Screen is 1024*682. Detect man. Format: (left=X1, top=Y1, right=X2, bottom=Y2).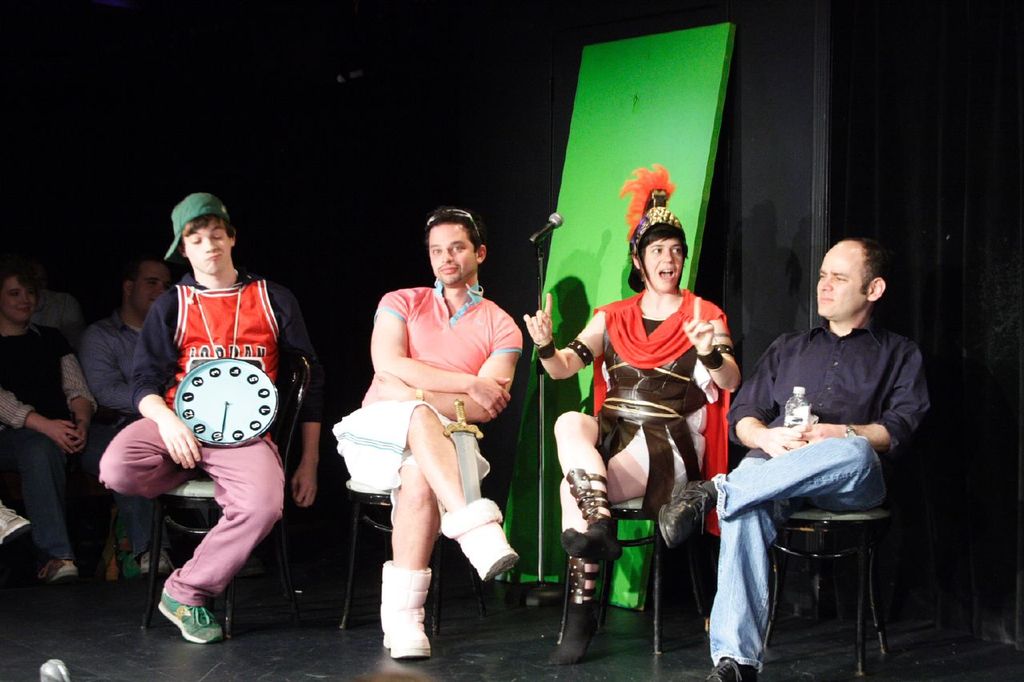
(left=720, top=205, right=901, bottom=672).
